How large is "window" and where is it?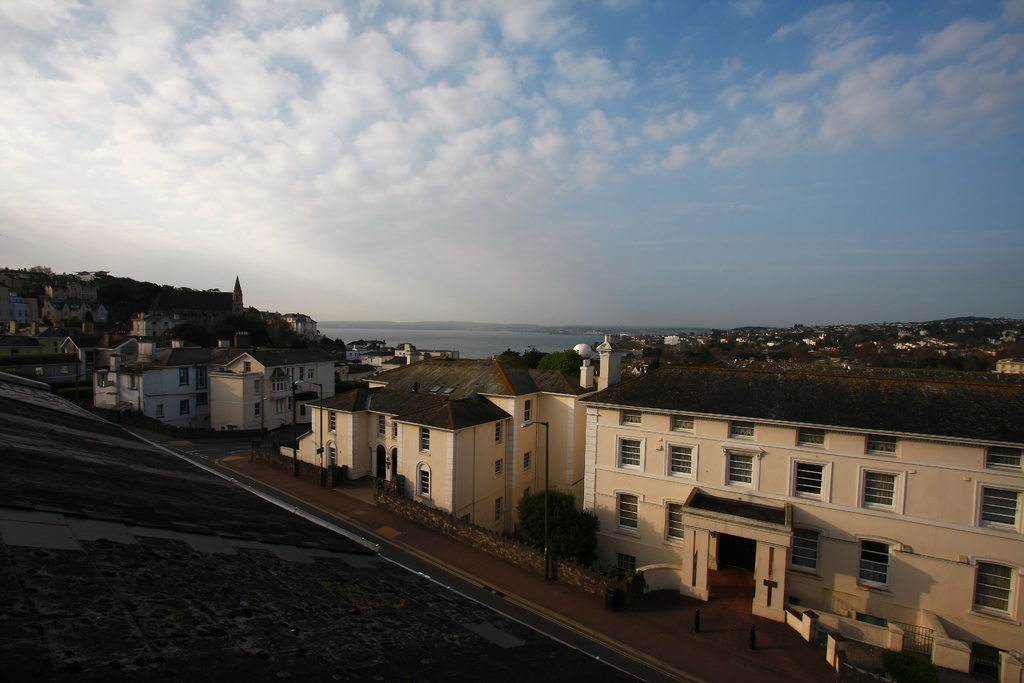
Bounding box: select_region(979, 479, 1019, 534).
